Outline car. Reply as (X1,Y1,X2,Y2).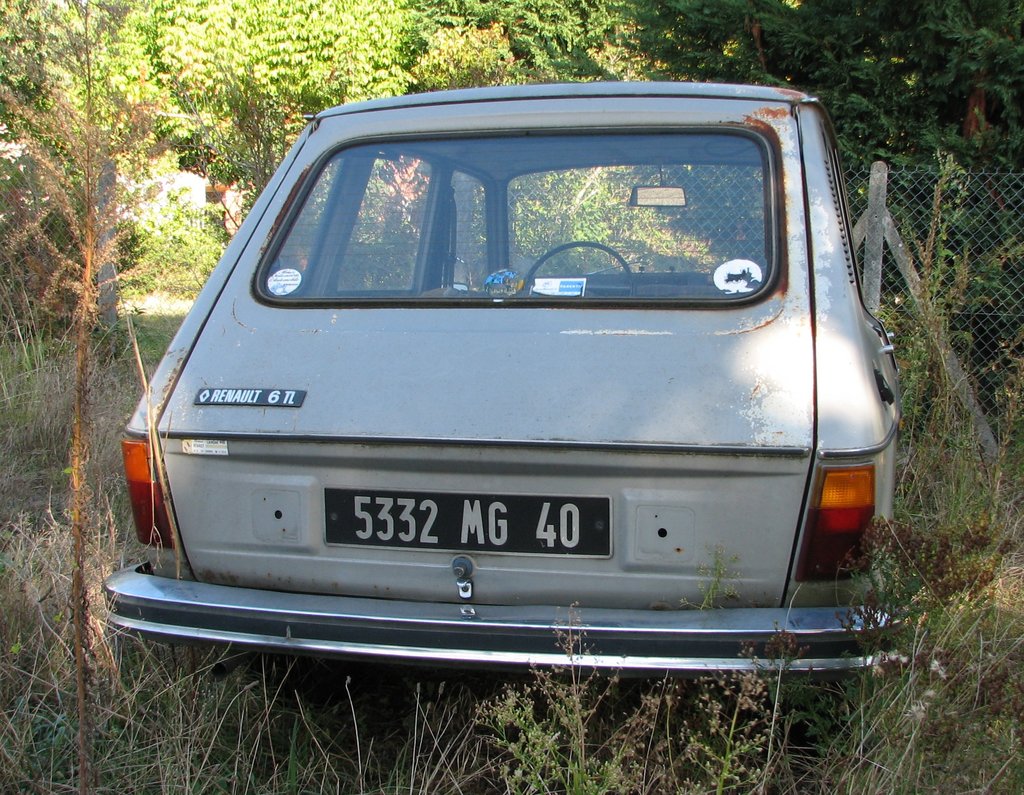
(100,84,896,750).
